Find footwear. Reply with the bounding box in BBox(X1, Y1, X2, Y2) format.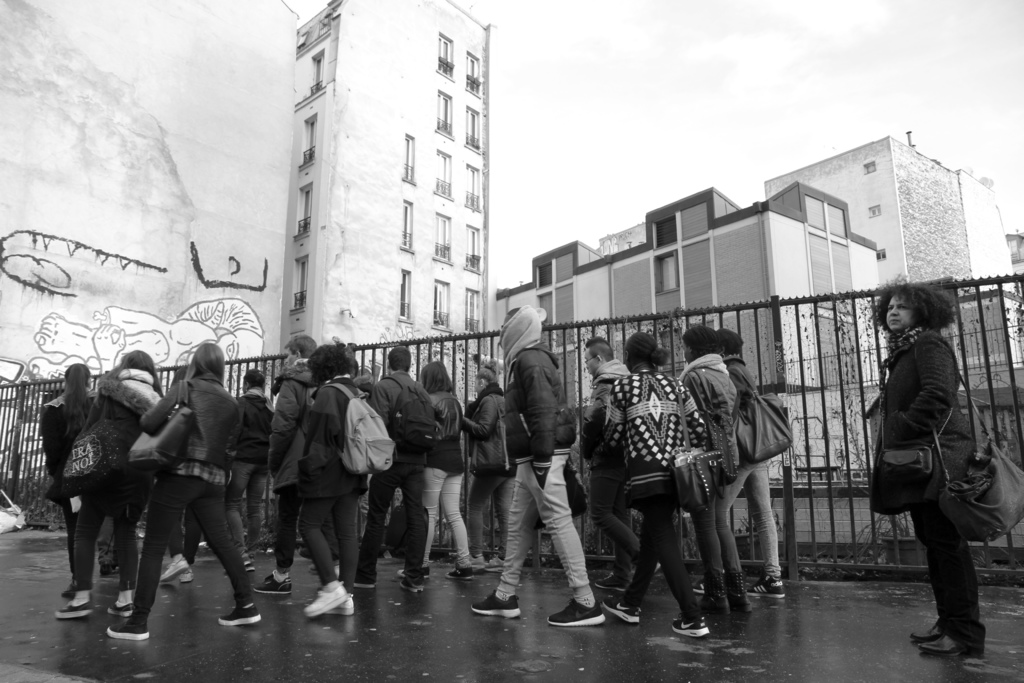
BBox(255, 574, 294, 593).
